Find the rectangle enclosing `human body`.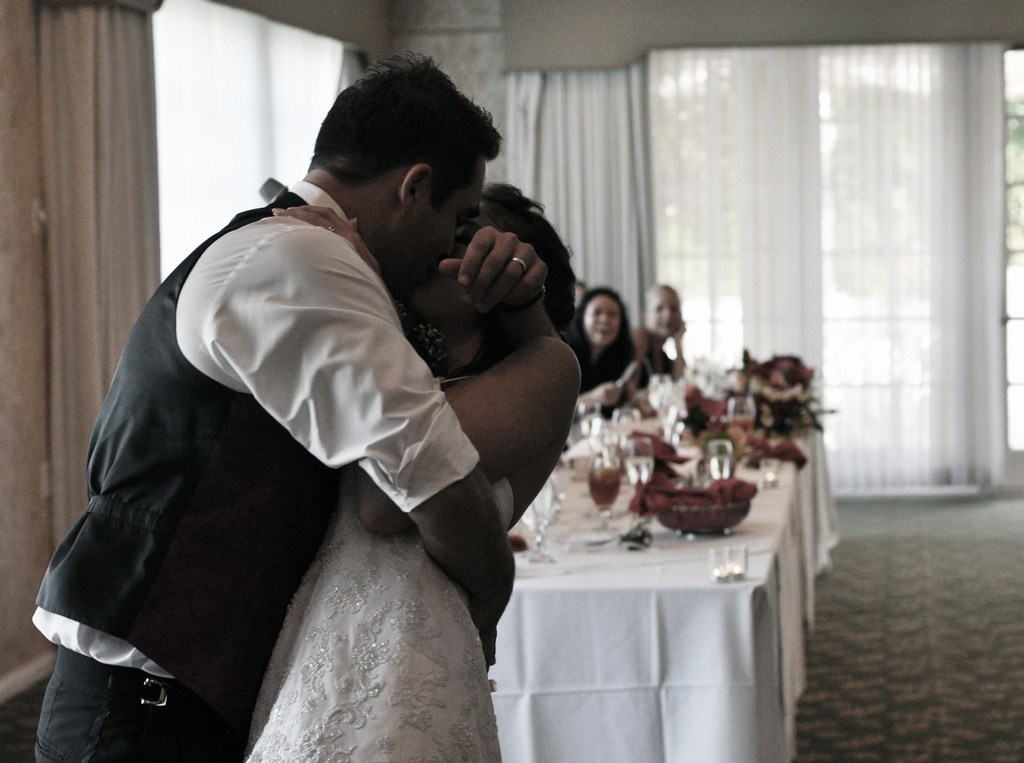
rect(567, 286, 652, 454).
